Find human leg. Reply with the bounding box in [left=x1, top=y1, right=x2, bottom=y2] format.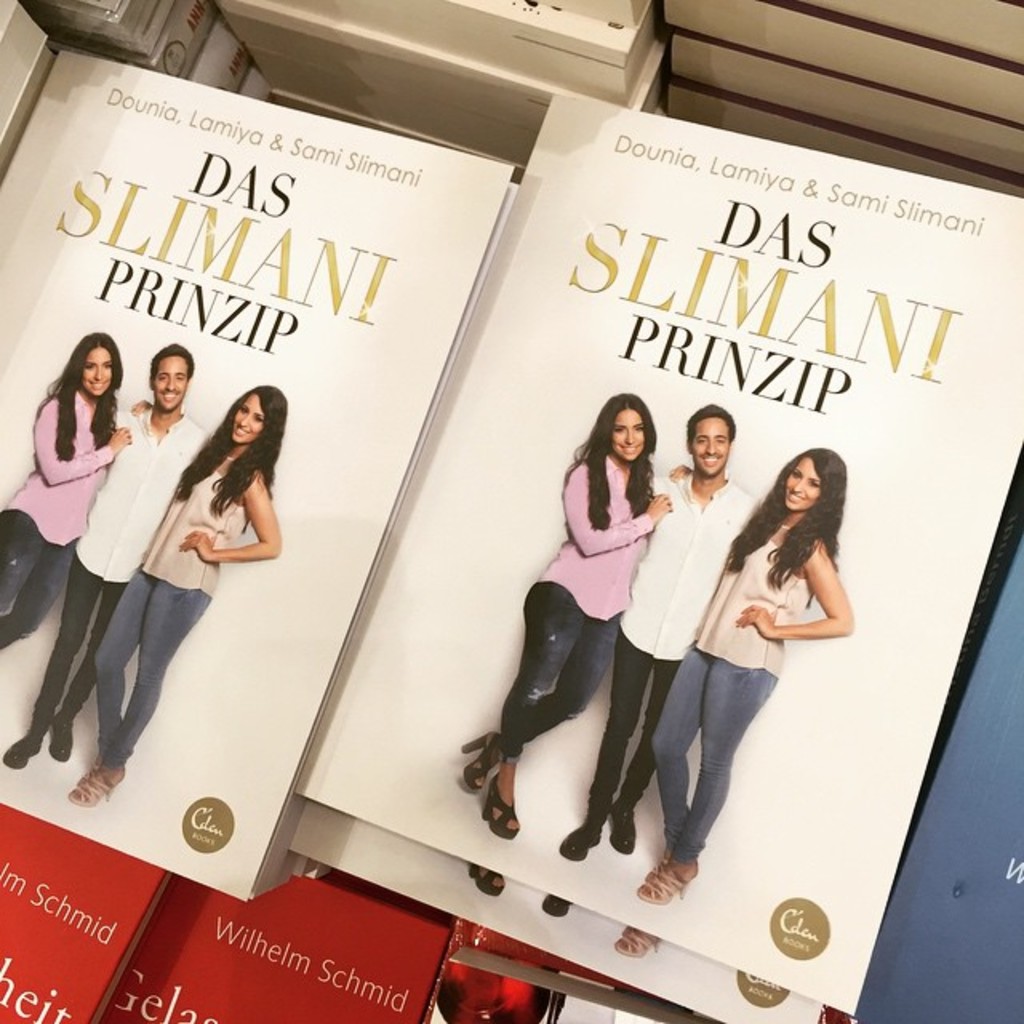
[left=66, top=578, right=210, bottom=806].
